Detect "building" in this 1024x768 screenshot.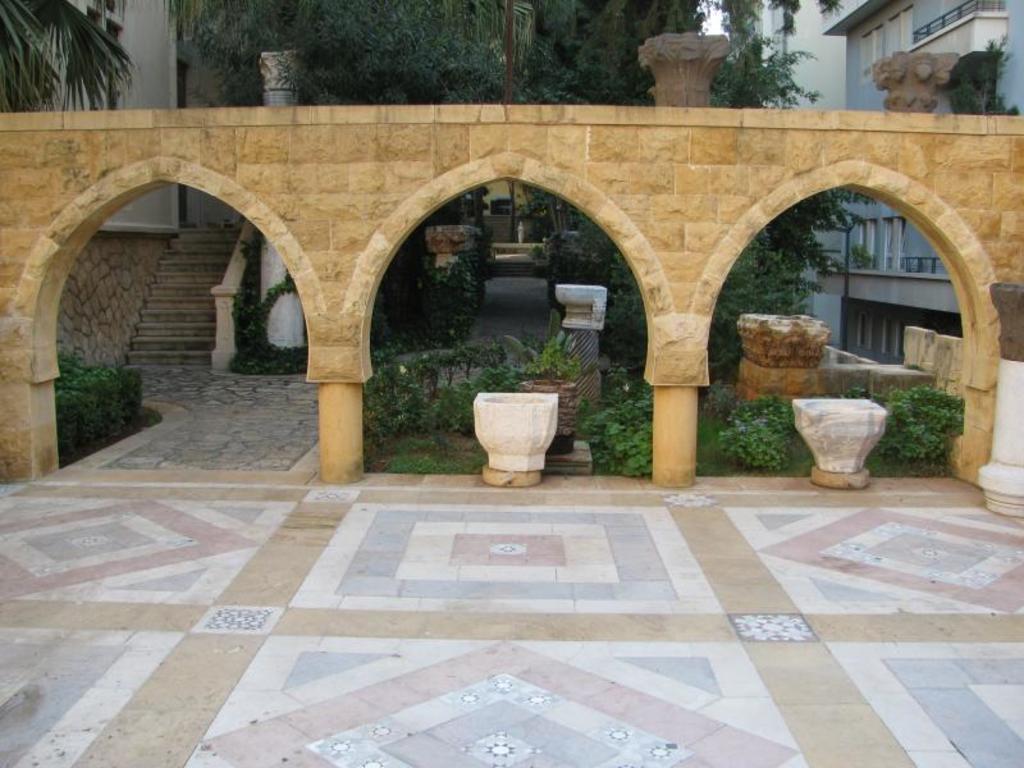
Detection: select_region(463, 175, 570, 273).
